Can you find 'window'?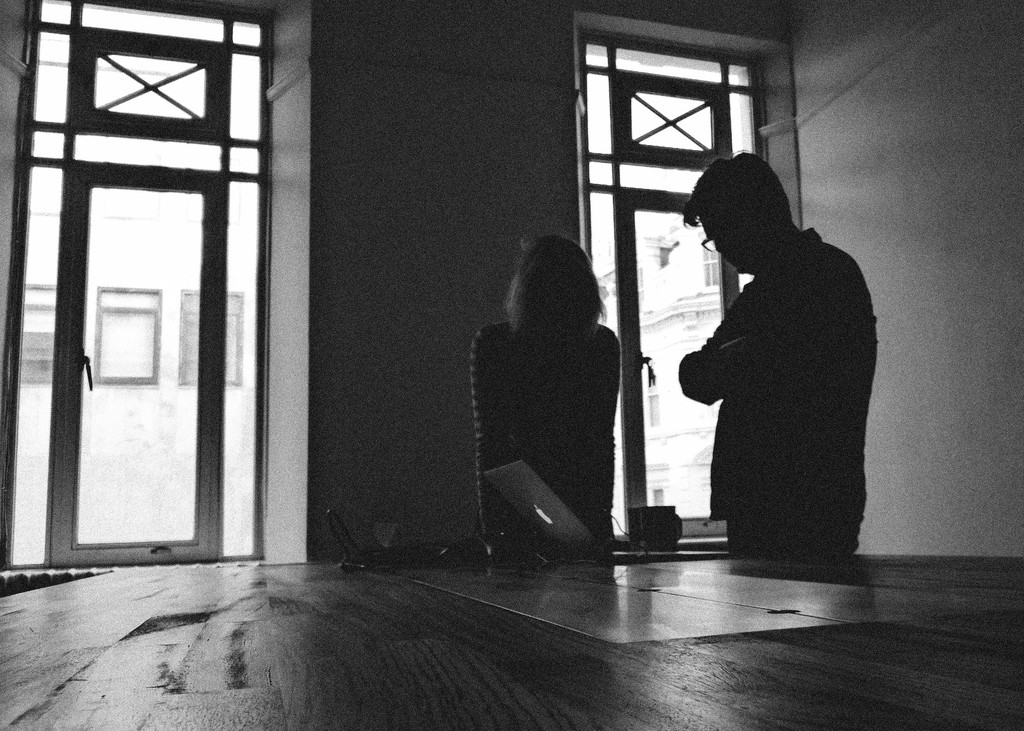
Yes, bounding box: region(22, 278, 56, 384).
